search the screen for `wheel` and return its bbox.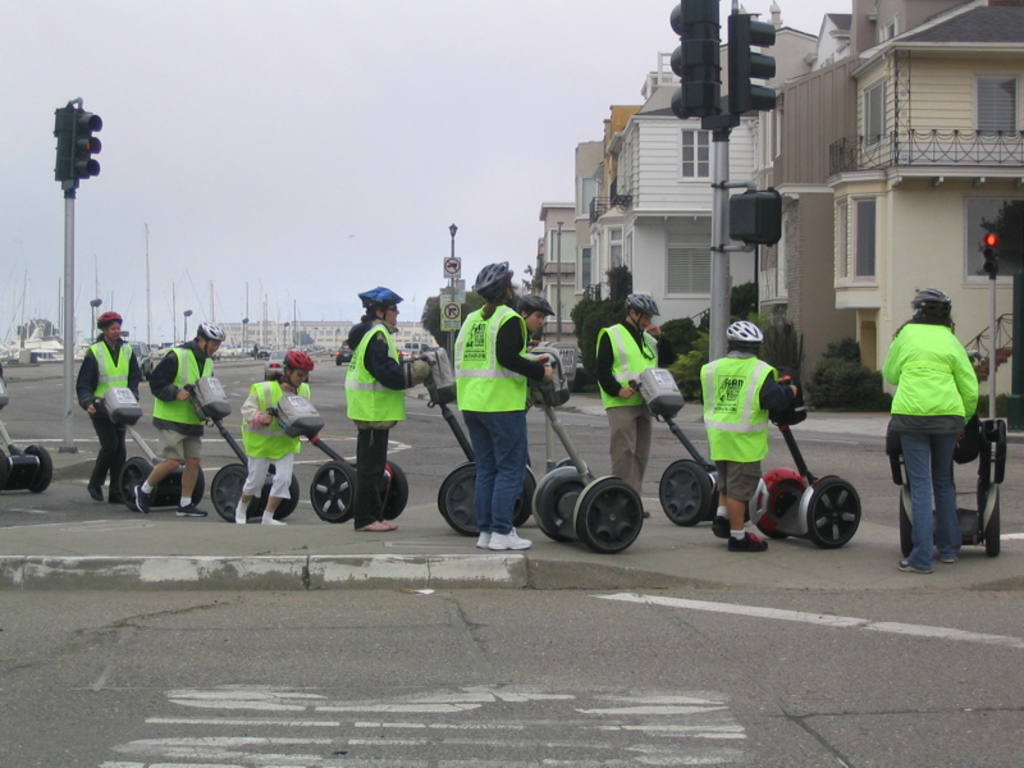
Found: rect(654, 460, 712, 529).
